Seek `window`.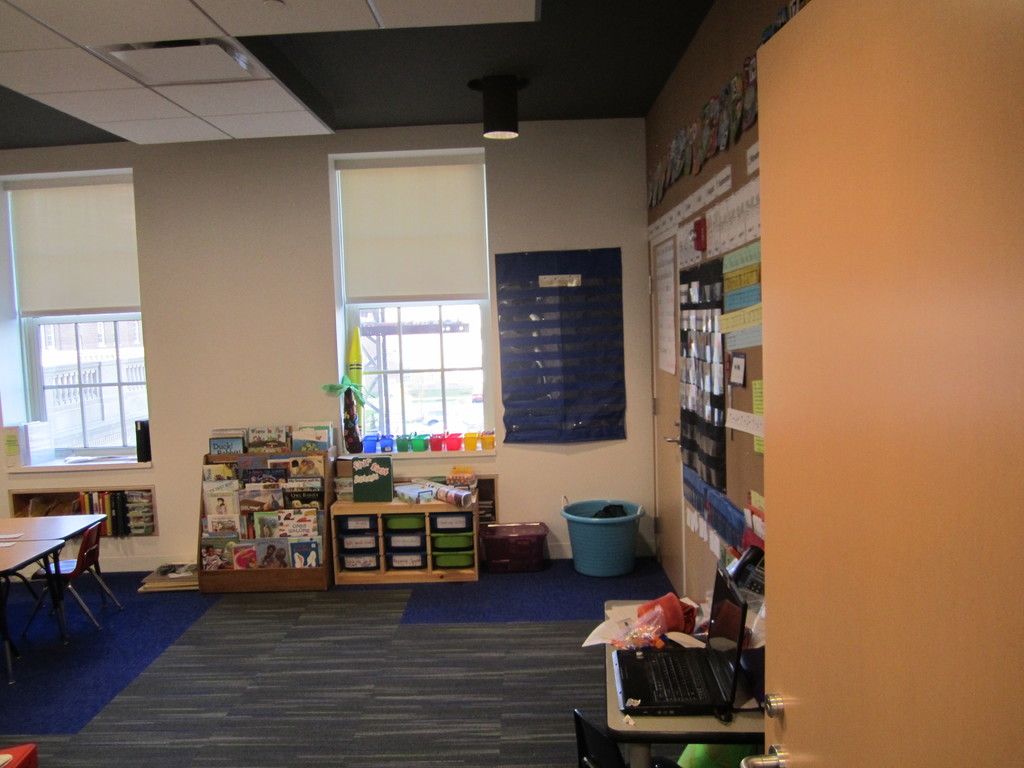
bbox=[24, 292, 150, 481].
